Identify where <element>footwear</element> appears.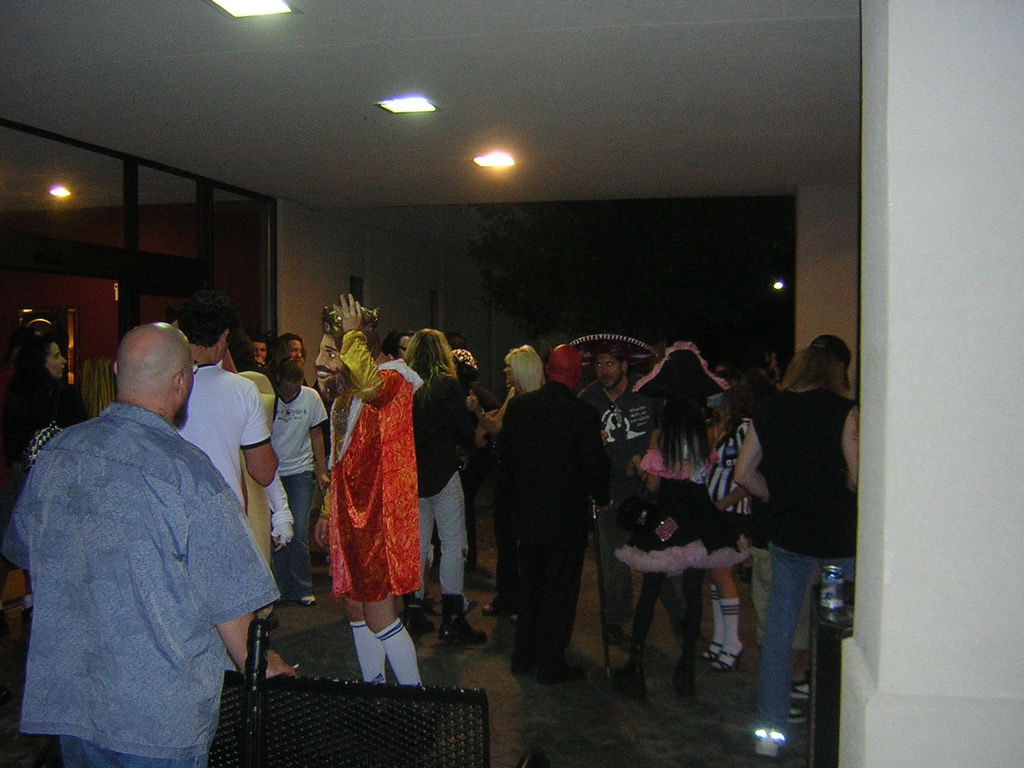
Appears at bbox(673, 678, 692, 698).
